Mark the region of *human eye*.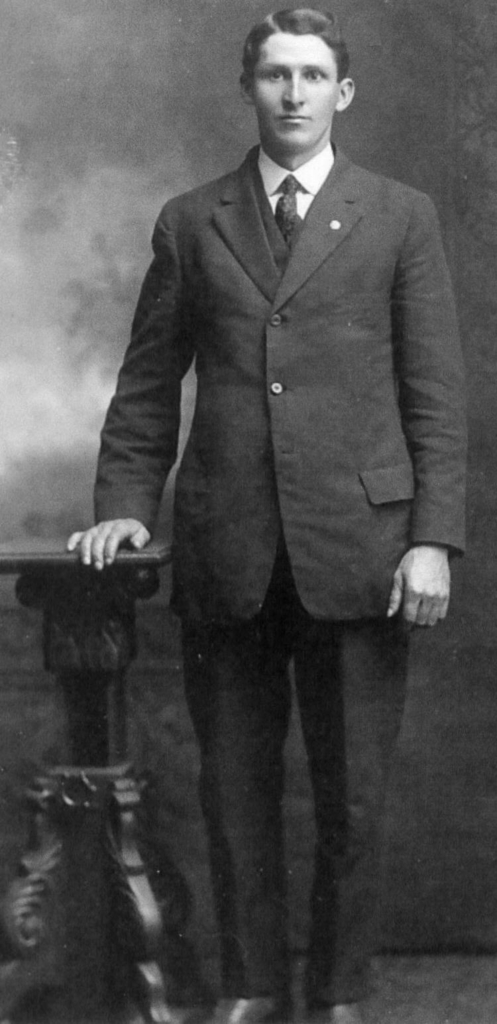
Region: [left=262, top=63, right=286, bottom=86].
